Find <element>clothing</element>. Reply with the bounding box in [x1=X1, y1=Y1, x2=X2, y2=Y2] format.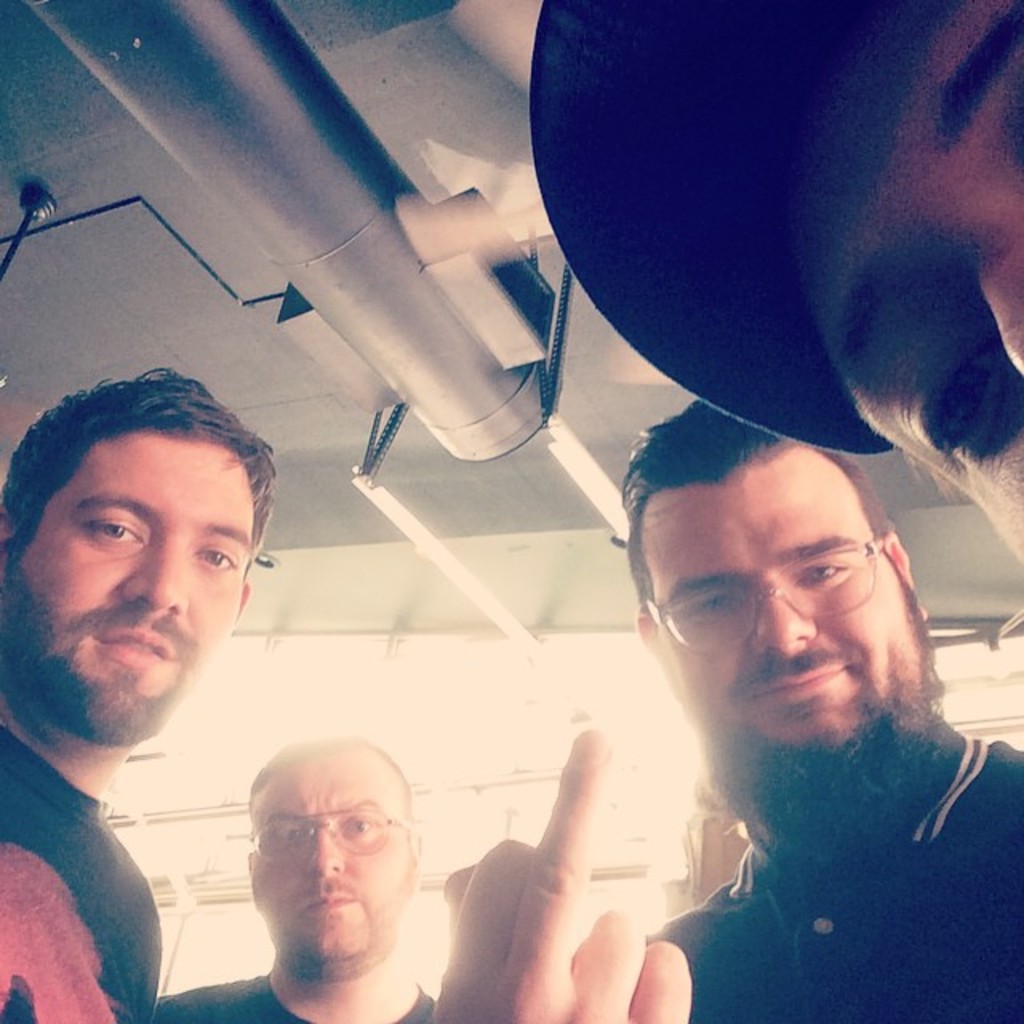
[x1=618, y1=702, x2=1005, y2=987].
